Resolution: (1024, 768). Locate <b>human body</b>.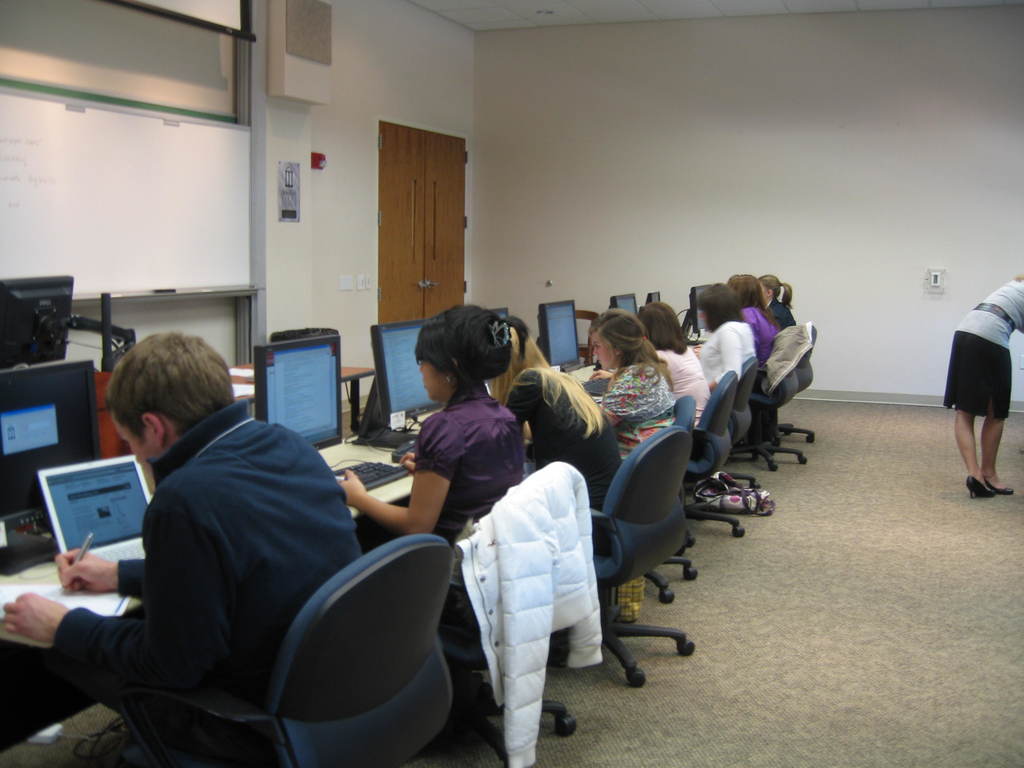
[left=640, top=305, right=701, bottom=452].
